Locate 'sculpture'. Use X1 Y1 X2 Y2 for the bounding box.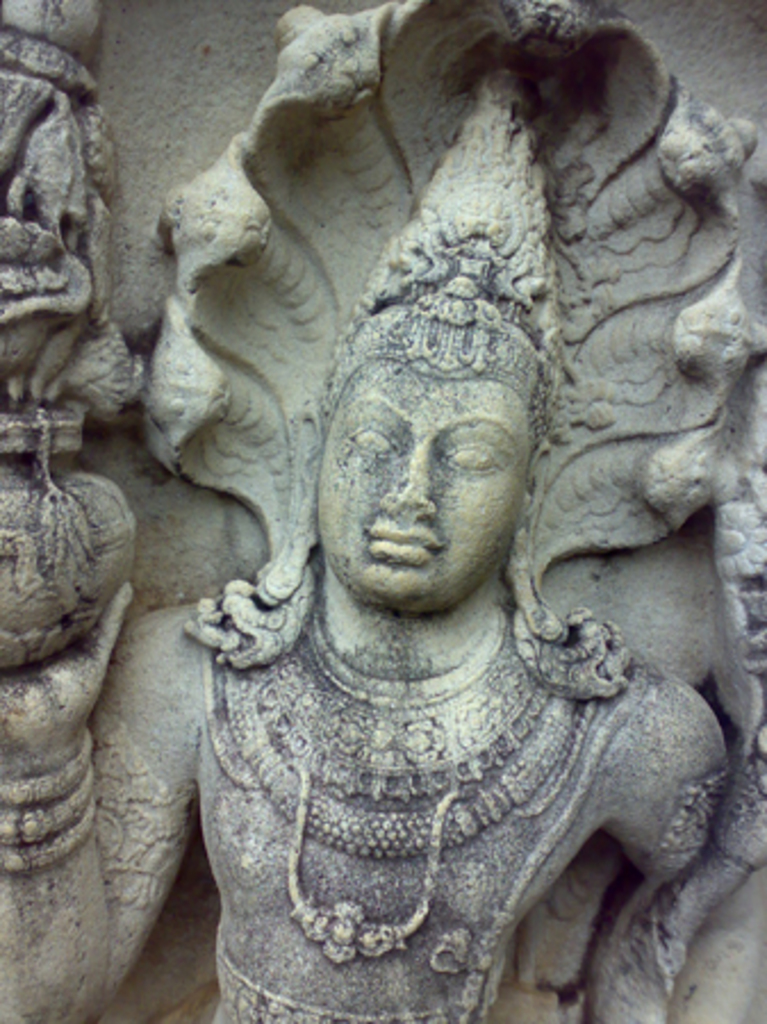
0 0 765 1022.
